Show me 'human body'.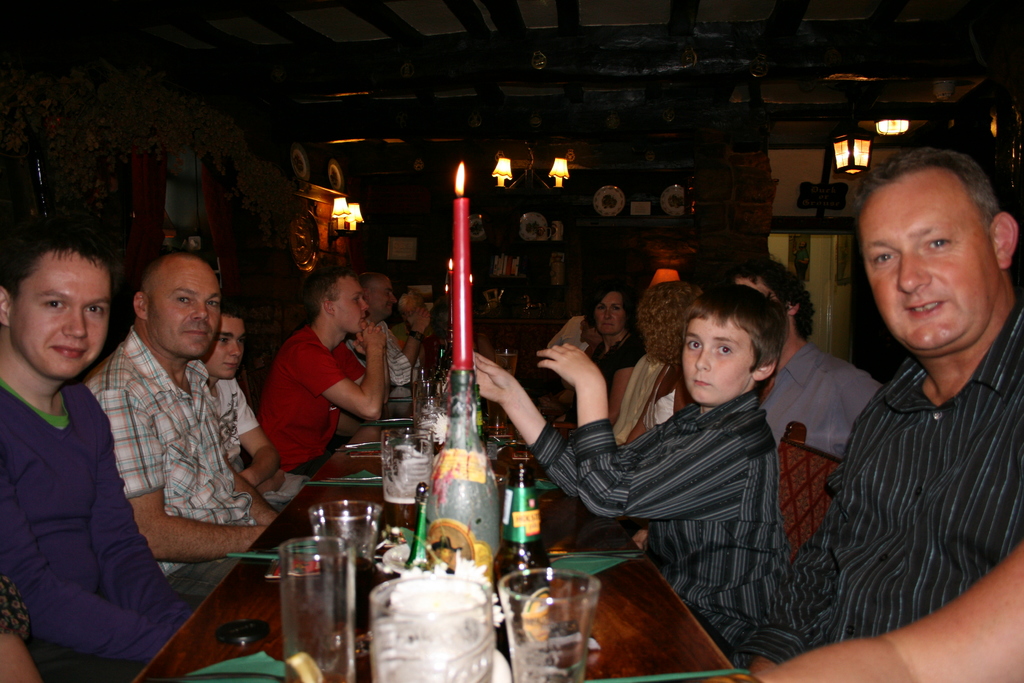
'human body' is here: detection(9, 377, 198, 682).
